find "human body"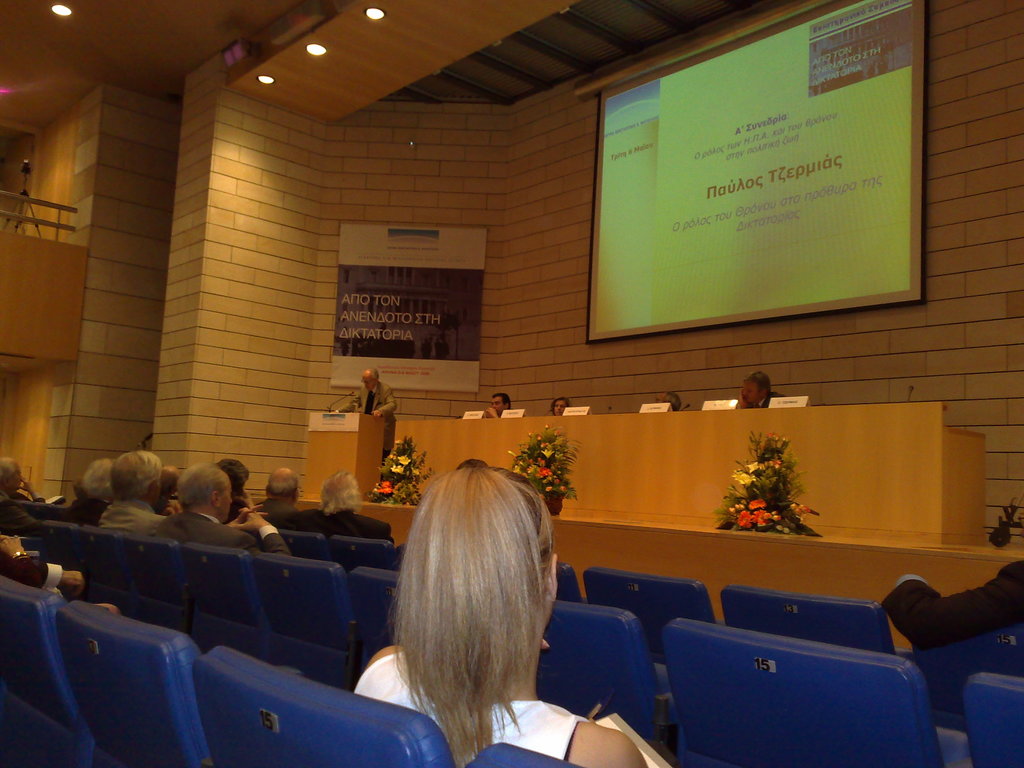
x1=741 y1=365 x2=781 y2=409
